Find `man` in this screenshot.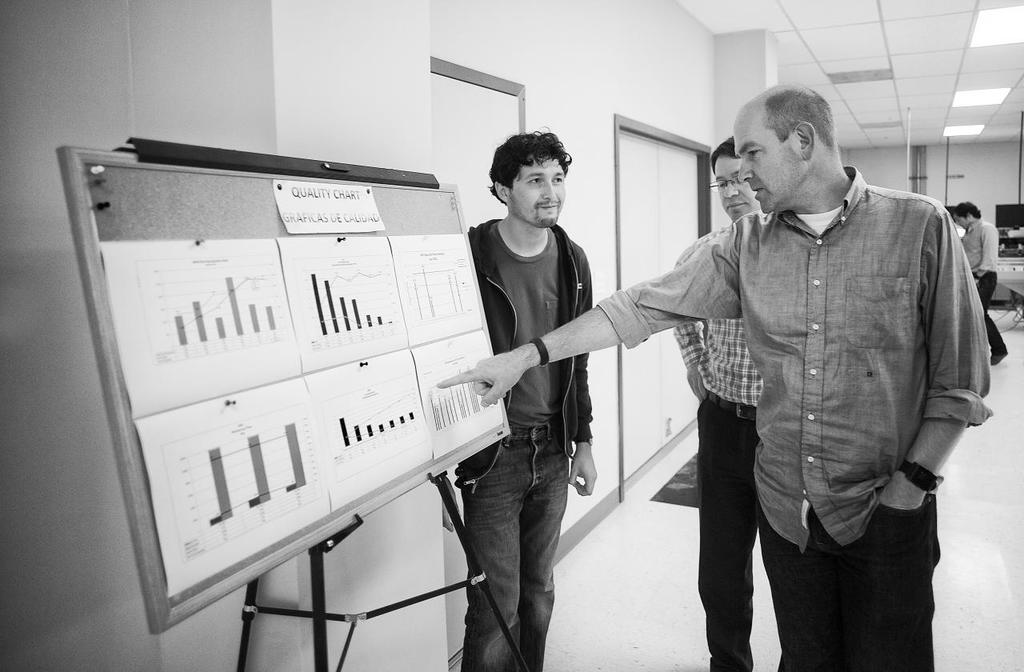
The bounding box for `man` is box=[669, 128, 790, 671].
